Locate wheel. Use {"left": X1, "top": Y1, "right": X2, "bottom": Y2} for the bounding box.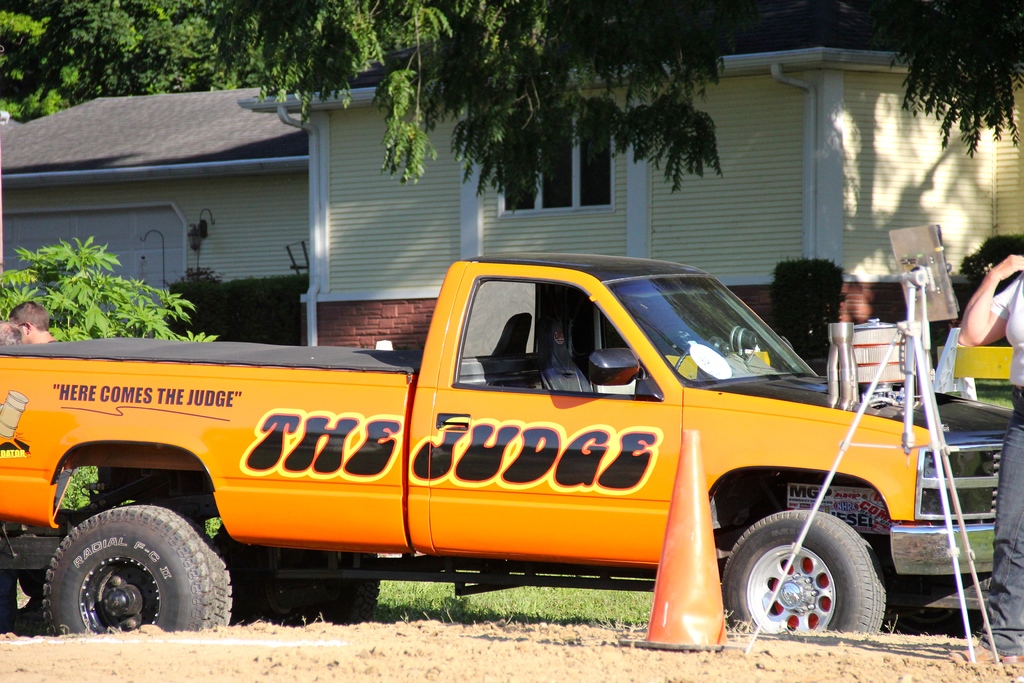
{"left": 724, "top": 511, "right": 876, "bottom": 638}.
